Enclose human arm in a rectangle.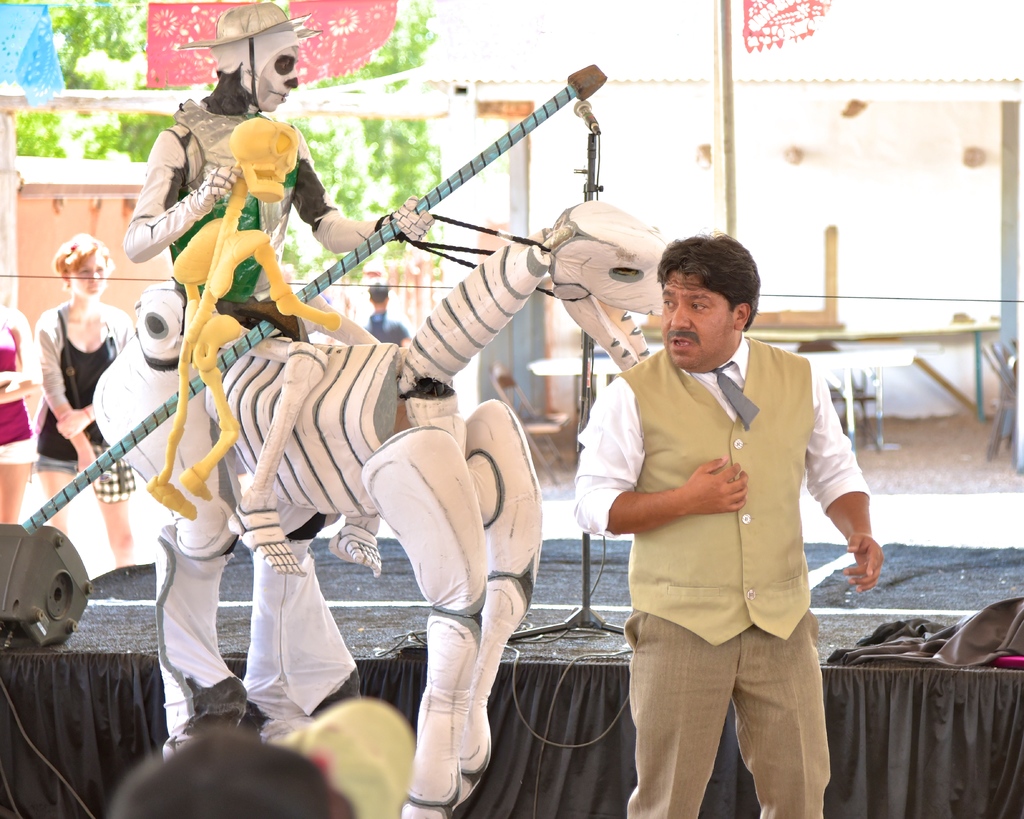
[31,305,107,501].
